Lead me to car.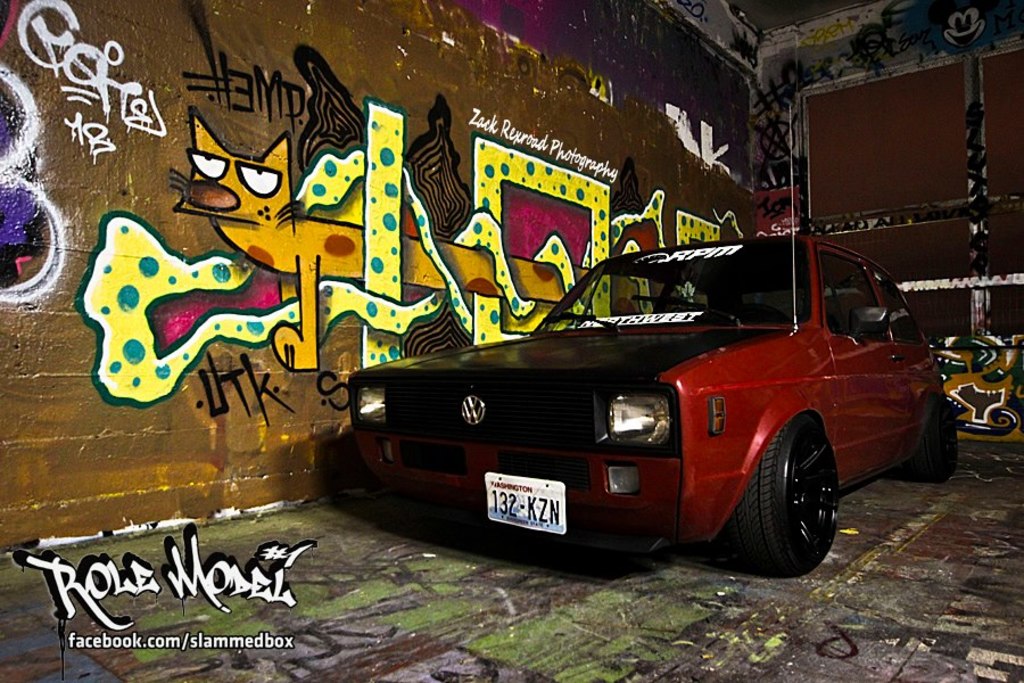
Lead to (332,234,966,571).
